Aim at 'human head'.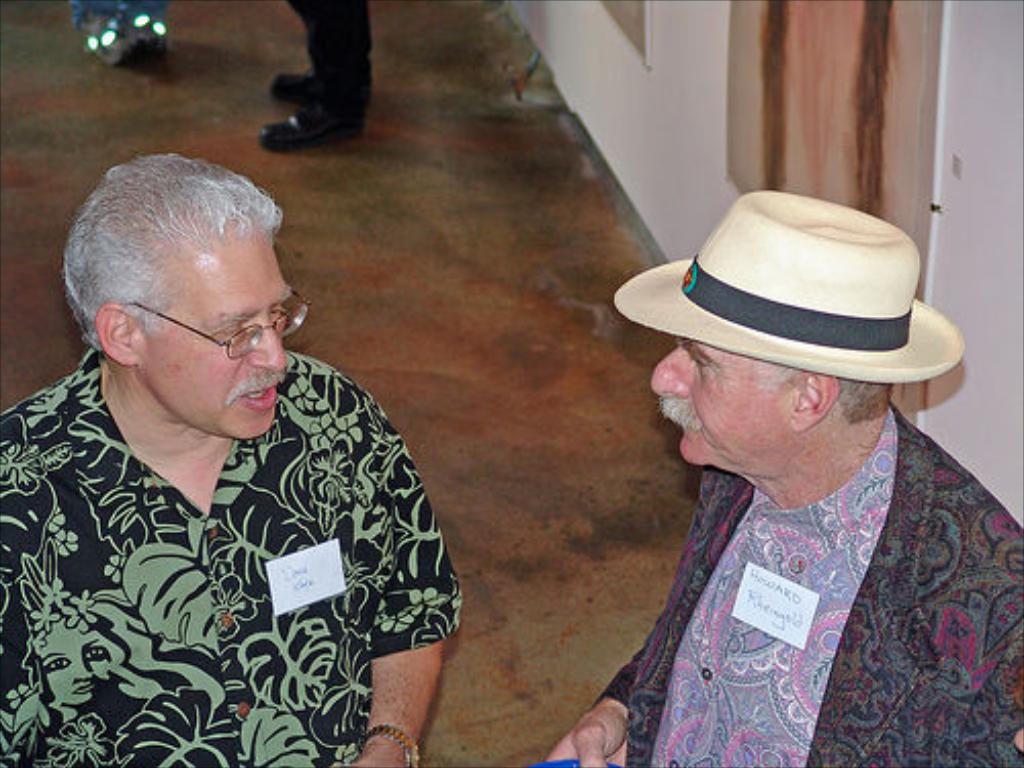
Aimed at [left=651, top=188, right=913, bottom=471].
